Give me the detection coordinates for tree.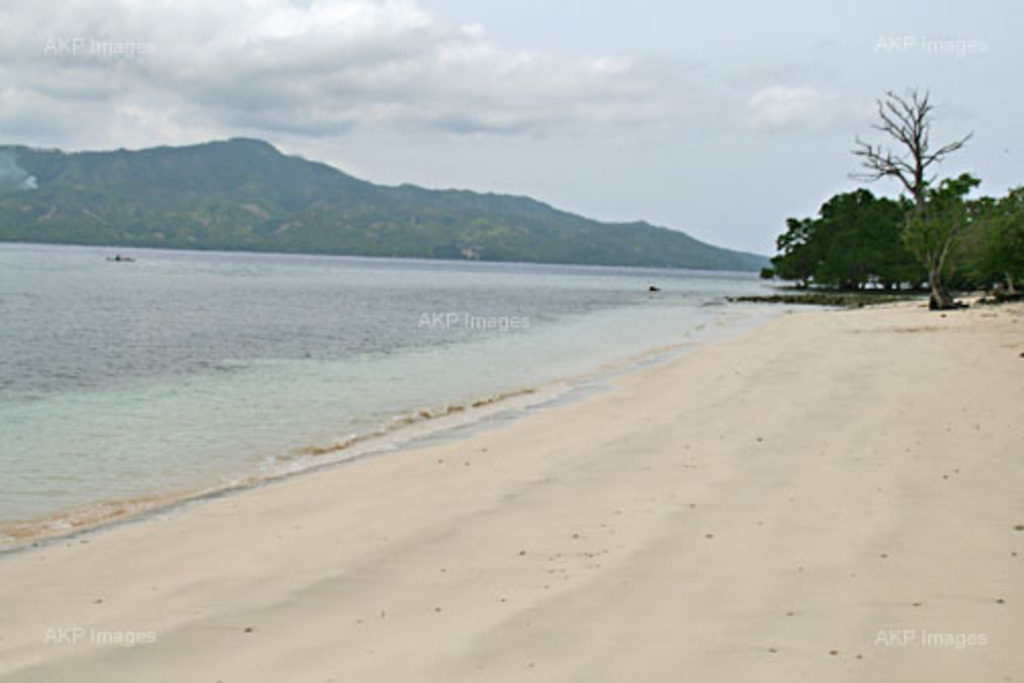
bbox=[855, 91, 975, 307].
